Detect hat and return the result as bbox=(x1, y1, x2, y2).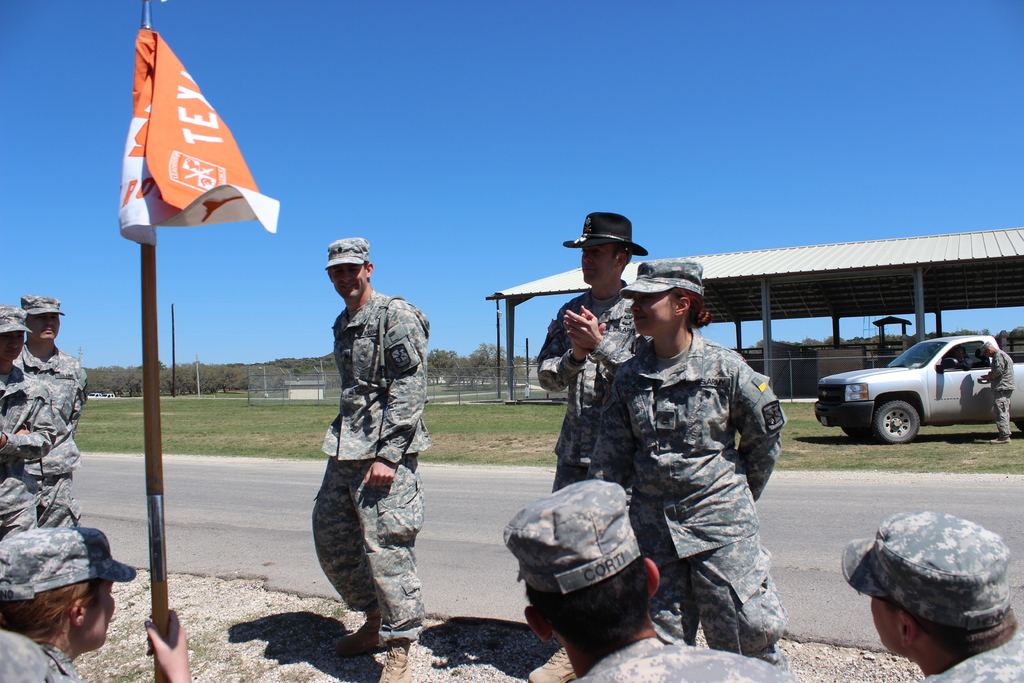
bbox=(842, 509, 1012, 634).
